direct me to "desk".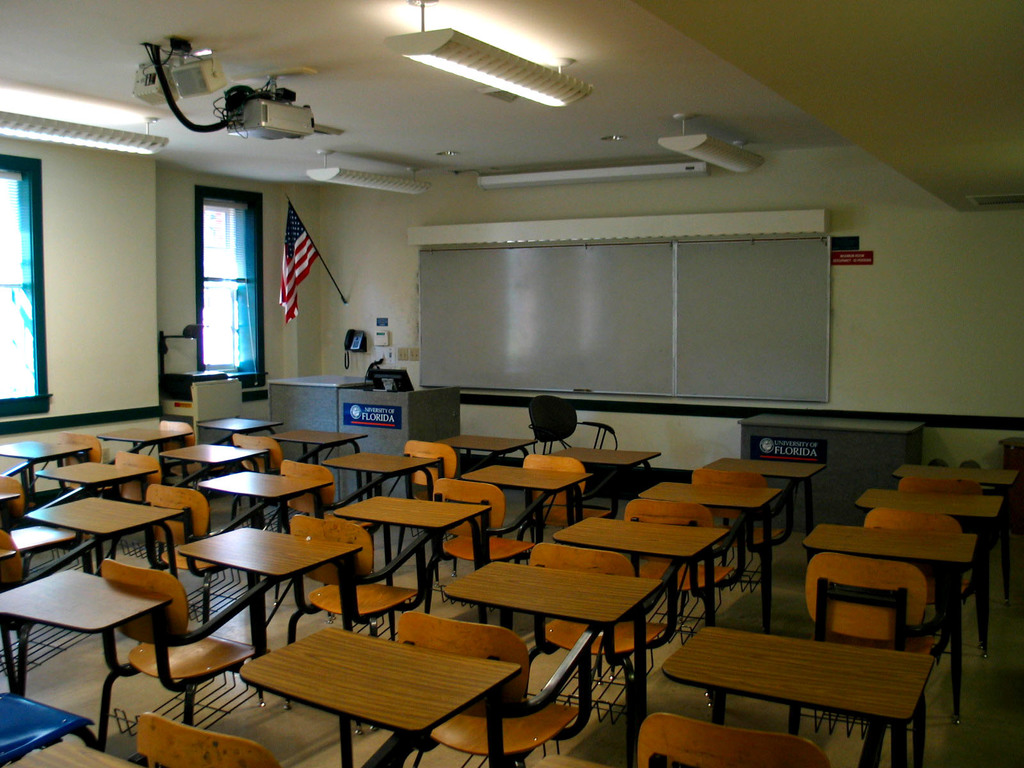
Direction: <region>850, 482, 1009, 659</region>.
